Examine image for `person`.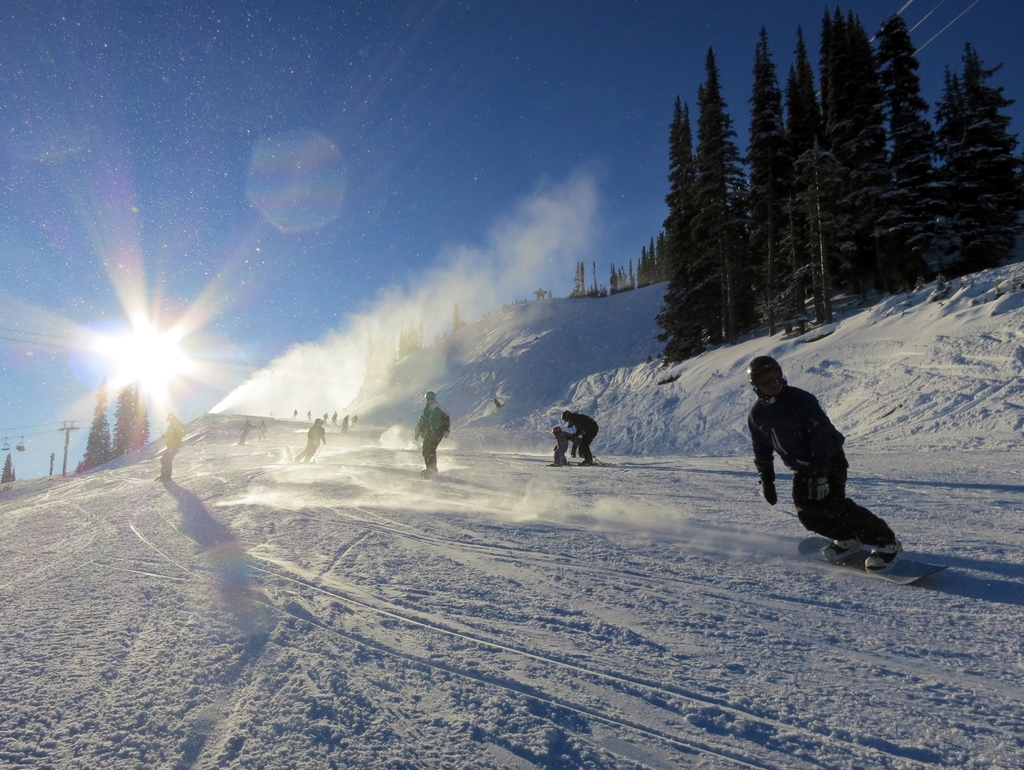
Examination result: detection(564, 411, 601, 459).
